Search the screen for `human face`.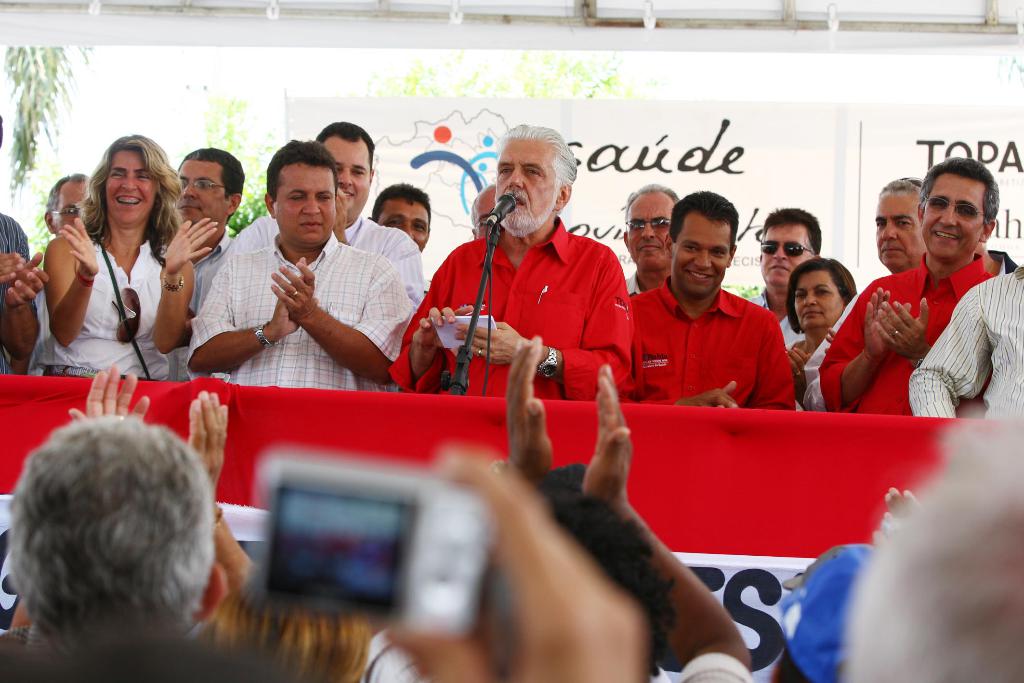
Found at <box>377,202,431,251</box>.
